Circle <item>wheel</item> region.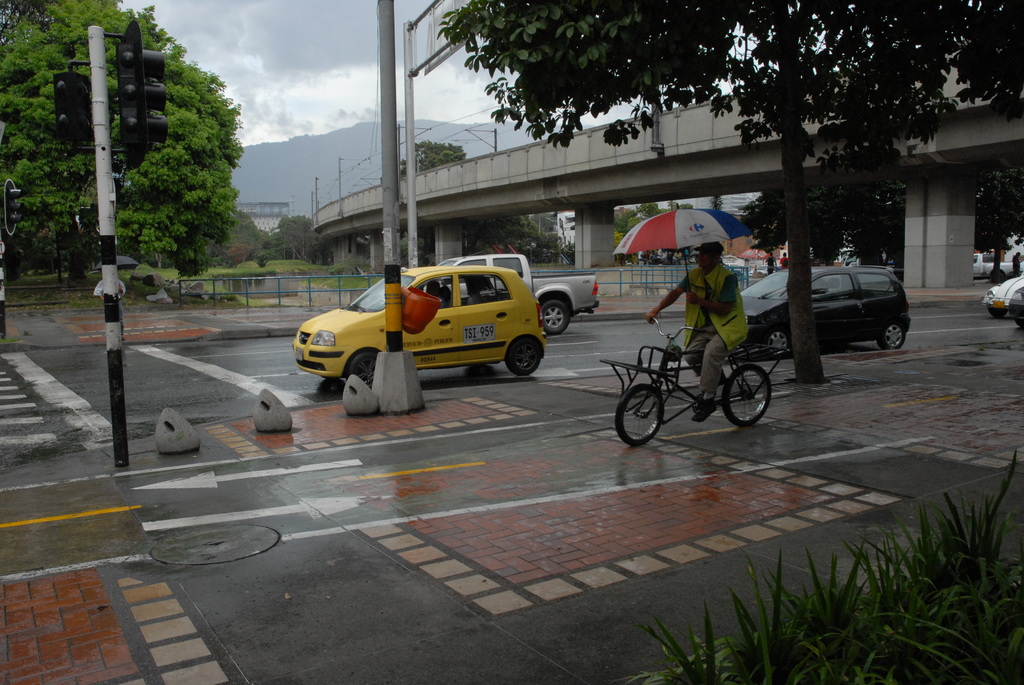
Region: crop(728, 358, 777, 432).
